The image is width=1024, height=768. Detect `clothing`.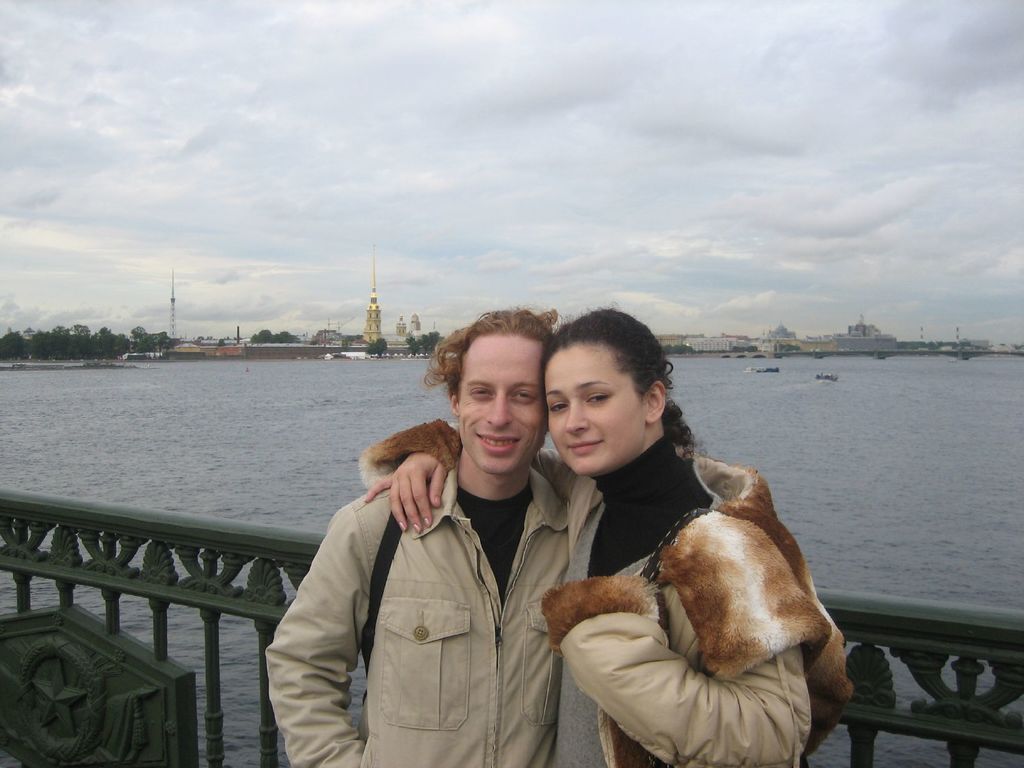
Detection: select_region(266, 460, 570, 767).
